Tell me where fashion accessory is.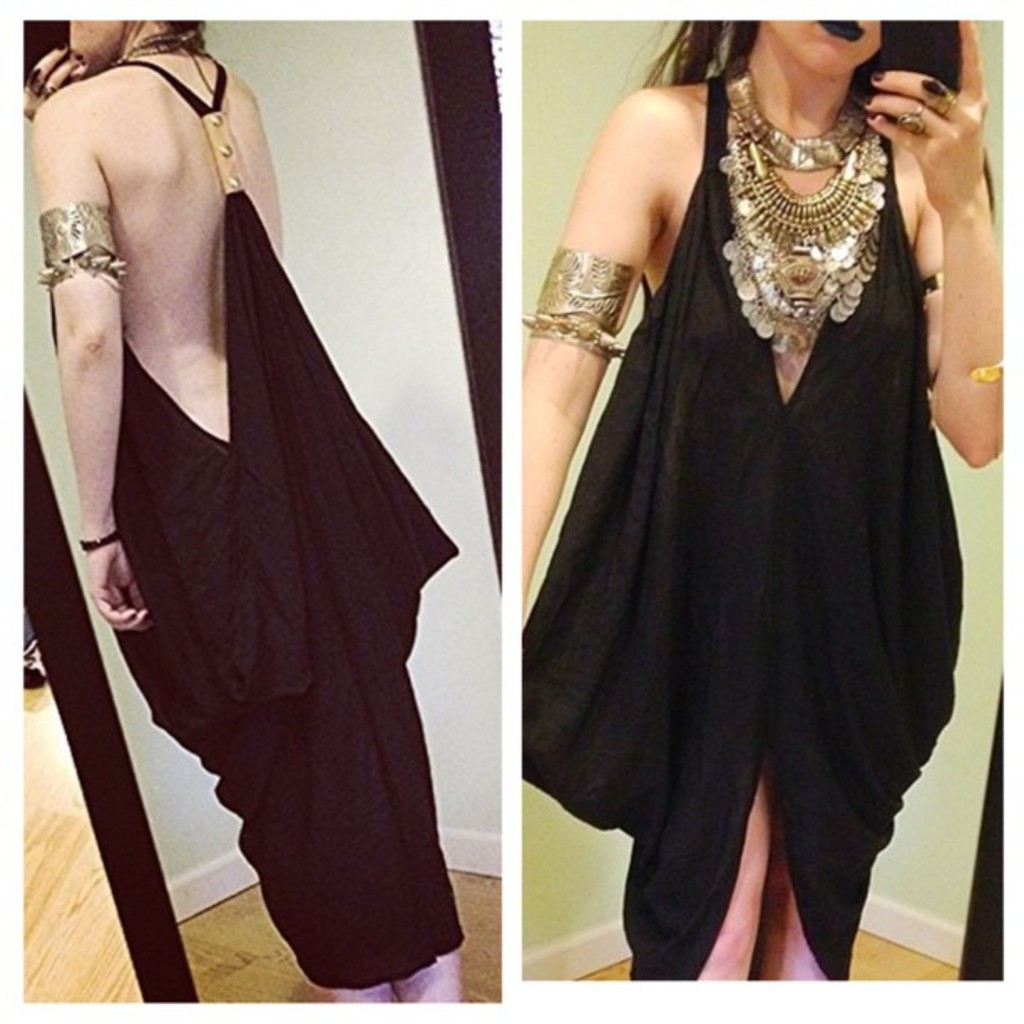
fashion accessory is at {"left": 524, "top": 244, "right": 639, "bottom": 358}.
